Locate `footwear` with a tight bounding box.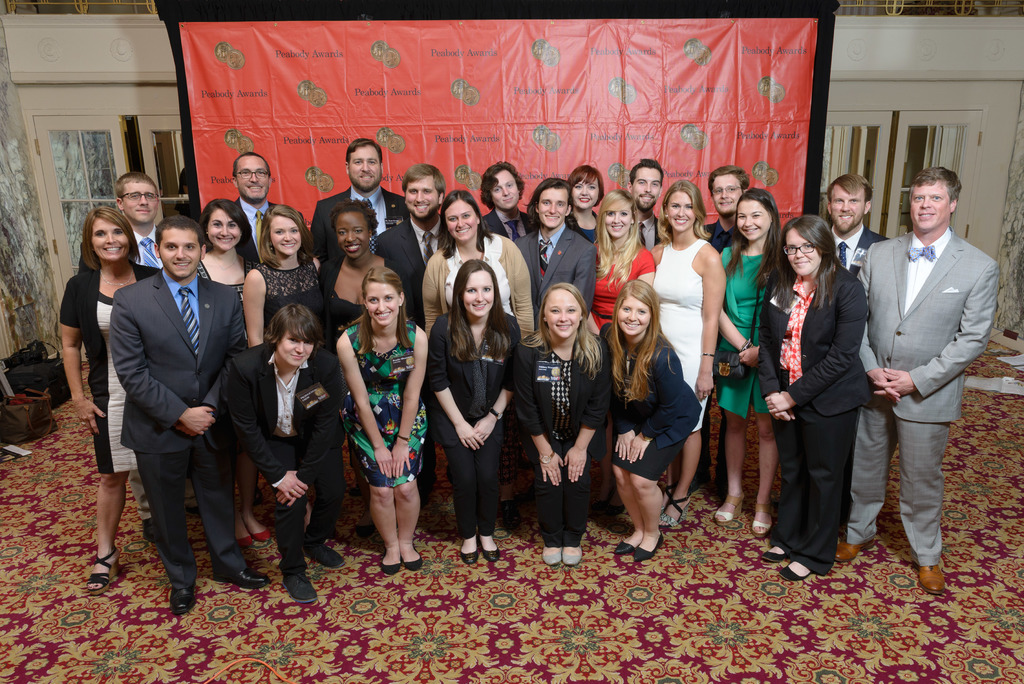
456/535/483/559.
